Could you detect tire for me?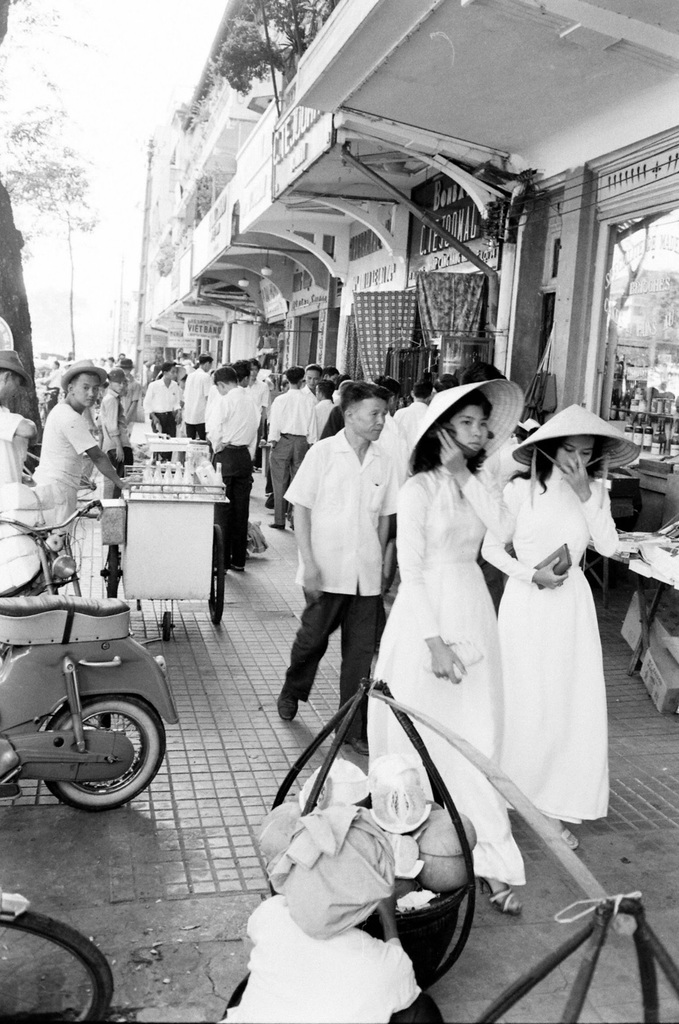
Detection result: l=210, t=522, r=224, b=625.
